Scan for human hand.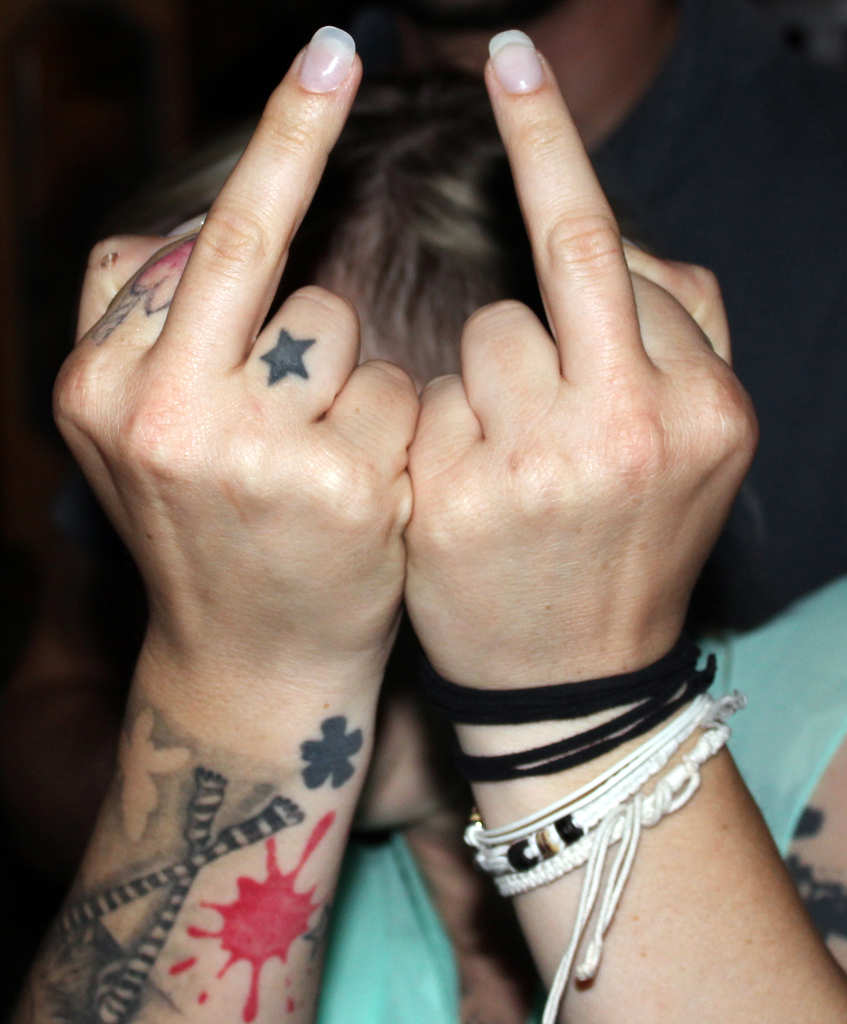
Scan result: (x1=397, y1=28, x2=760, y2=706).
